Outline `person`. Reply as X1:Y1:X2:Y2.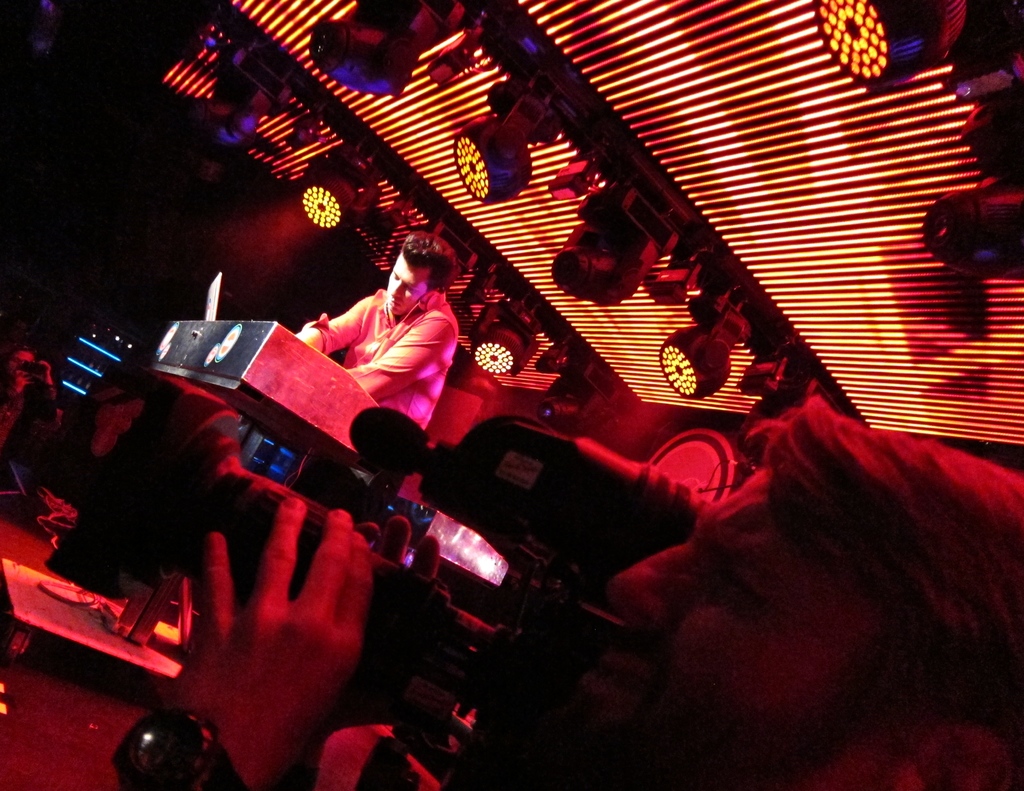
120:382:1023:790.
